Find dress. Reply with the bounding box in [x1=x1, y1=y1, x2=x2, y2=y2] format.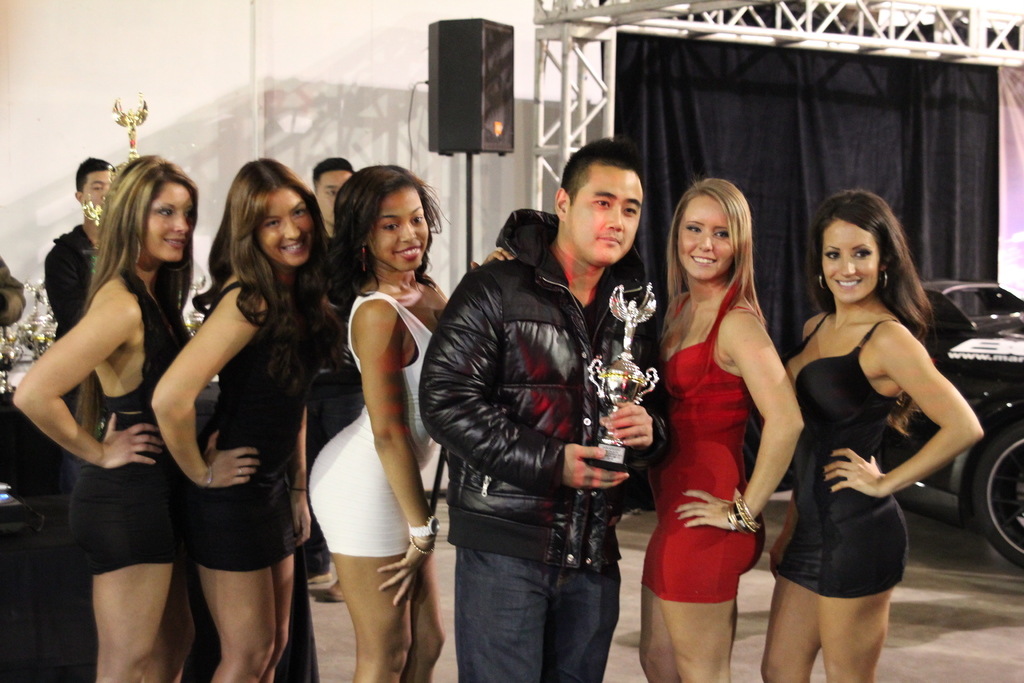
[x1=776, y1=315, x2=921, y2=599].
